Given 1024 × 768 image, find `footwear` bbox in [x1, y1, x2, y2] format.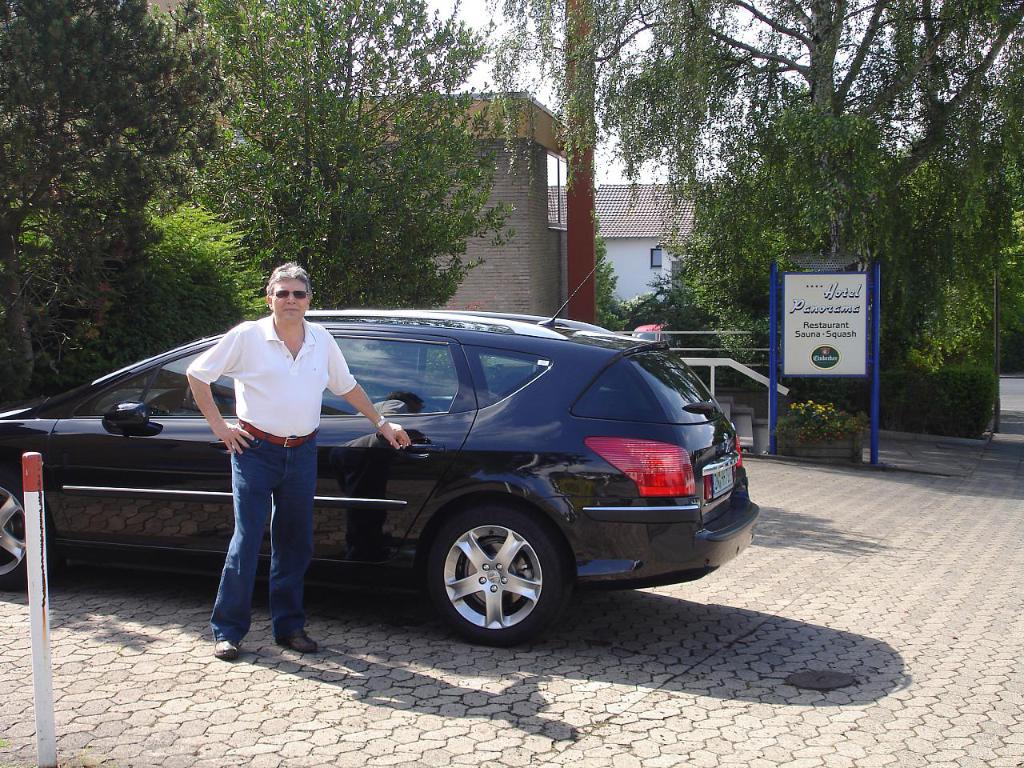
[211, 639, 237, 657].
